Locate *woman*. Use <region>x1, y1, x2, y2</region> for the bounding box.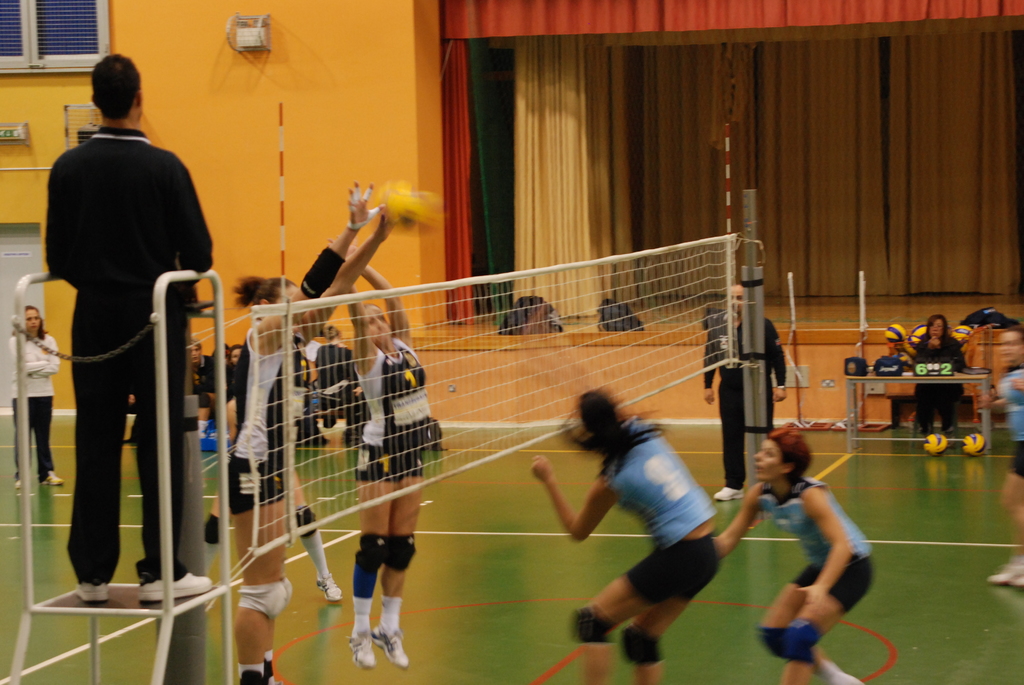
<region>348, 246, 445, 675</region>.
